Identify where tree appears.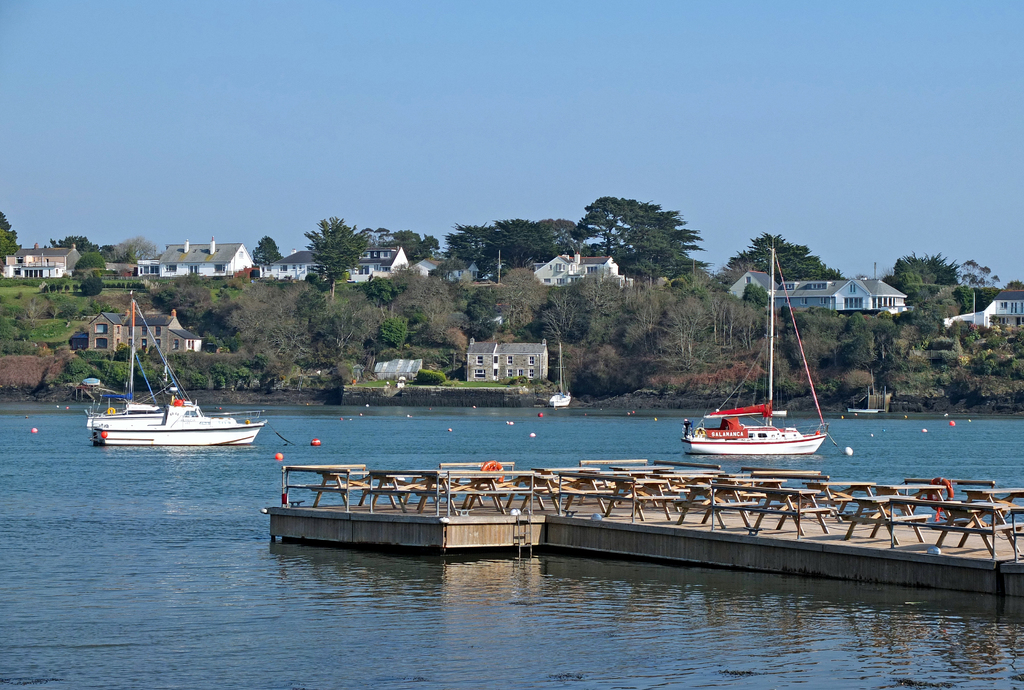
Appears at pyautogui.locateOnScreen(959, 257, 999, 286).
